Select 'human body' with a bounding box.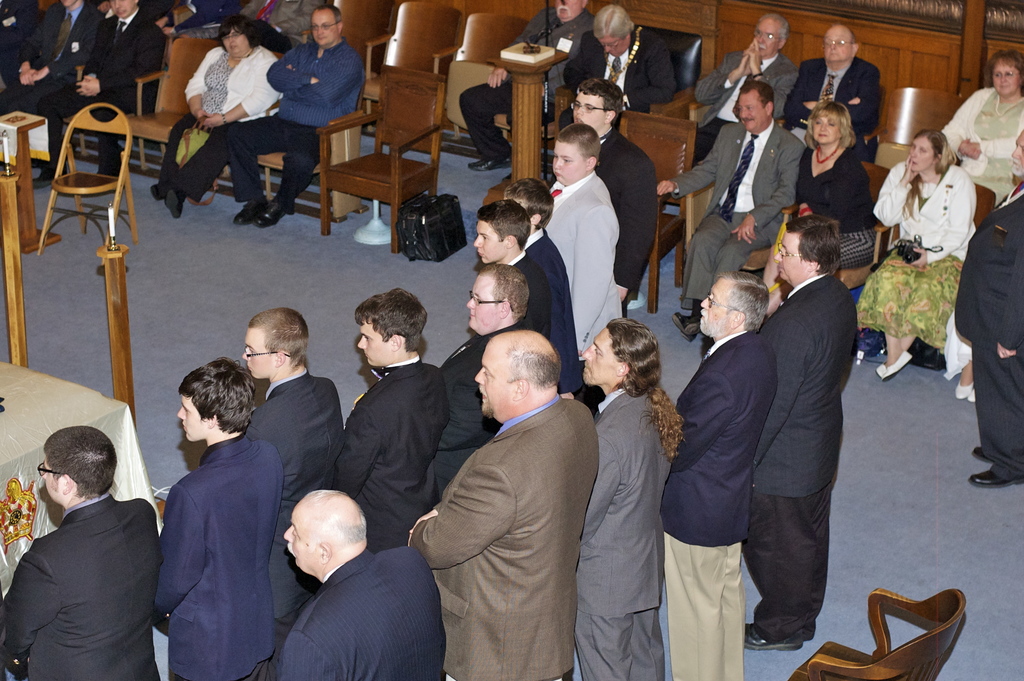
box=[148, 35, 285, 219].
